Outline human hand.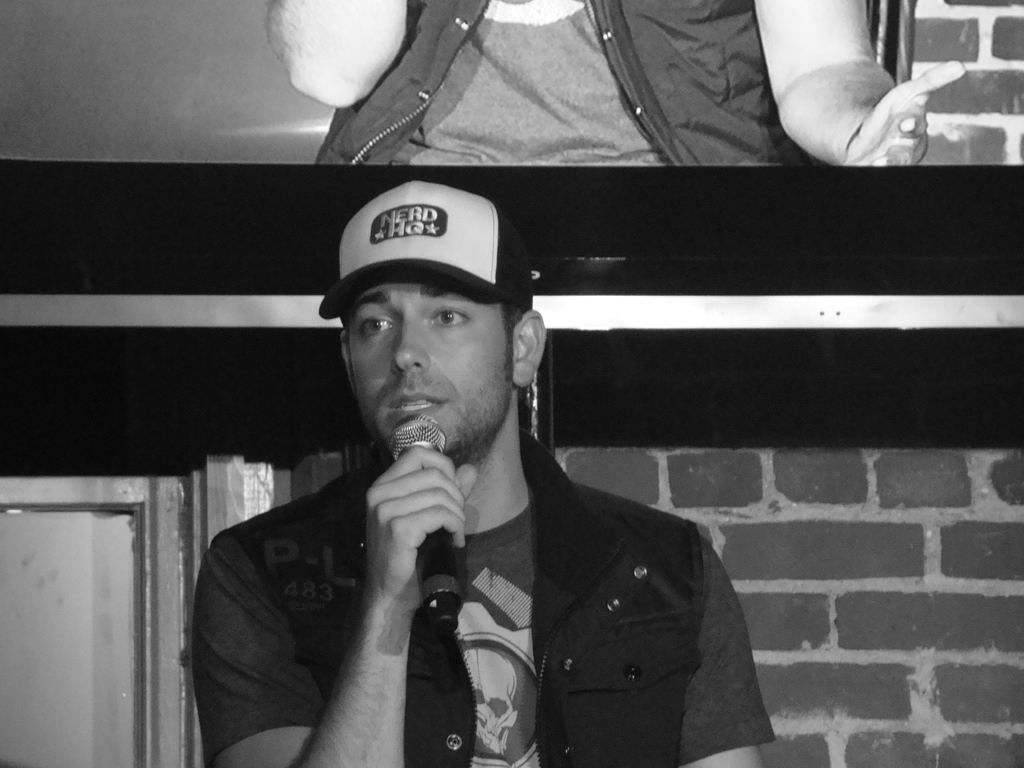
Outline: [839, 56, 966, 168].
